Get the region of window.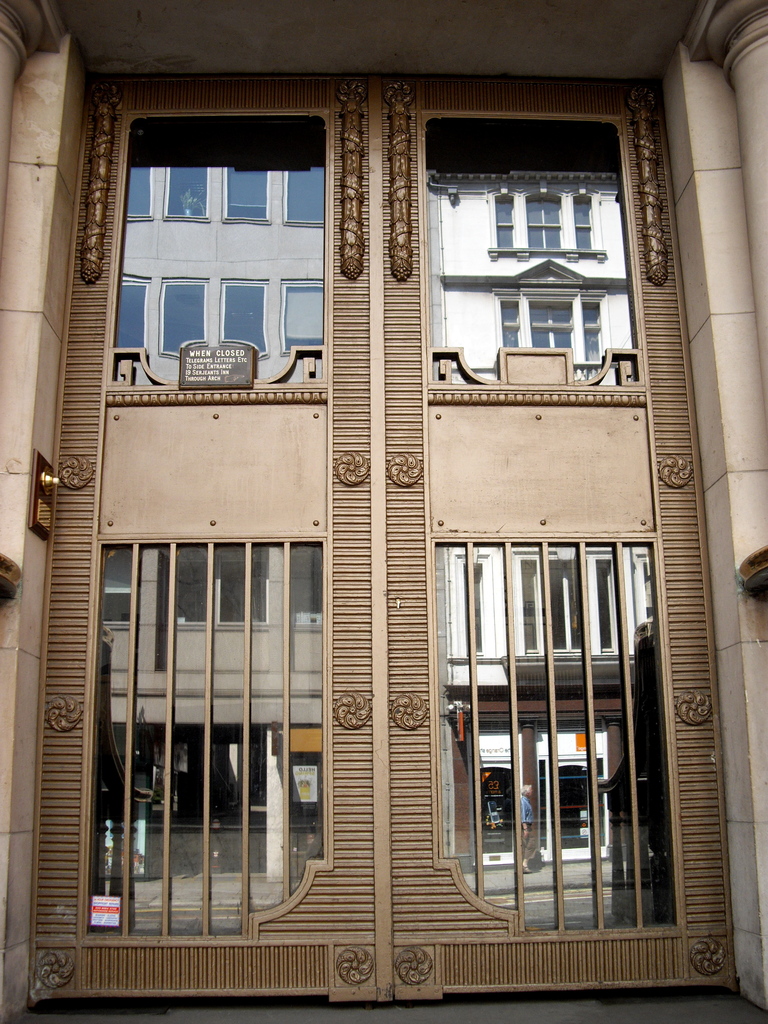
[left=426, top=114, right=646, bottom=380].
